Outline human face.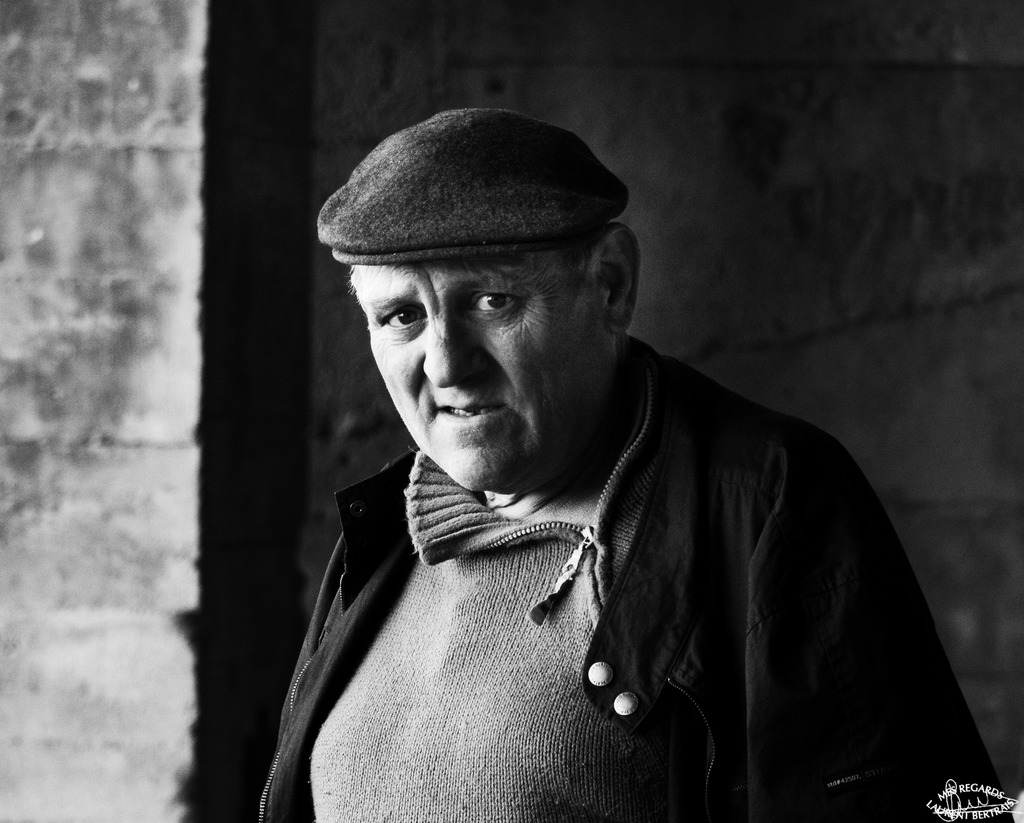
Outline: [348, 258, 608, 490].
